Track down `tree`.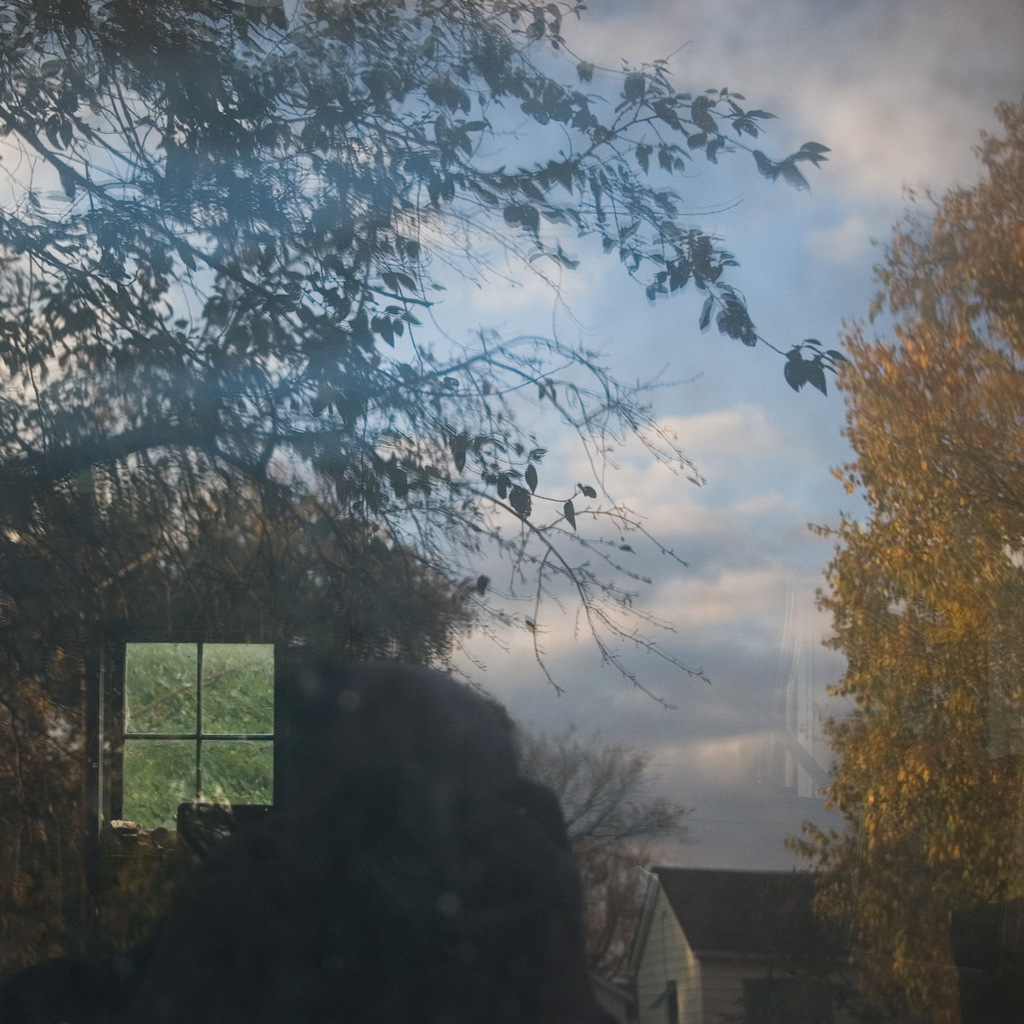
Tracked to {"x1": 774, "y1": 90, "x2": 1023, "y2": 1023}.
